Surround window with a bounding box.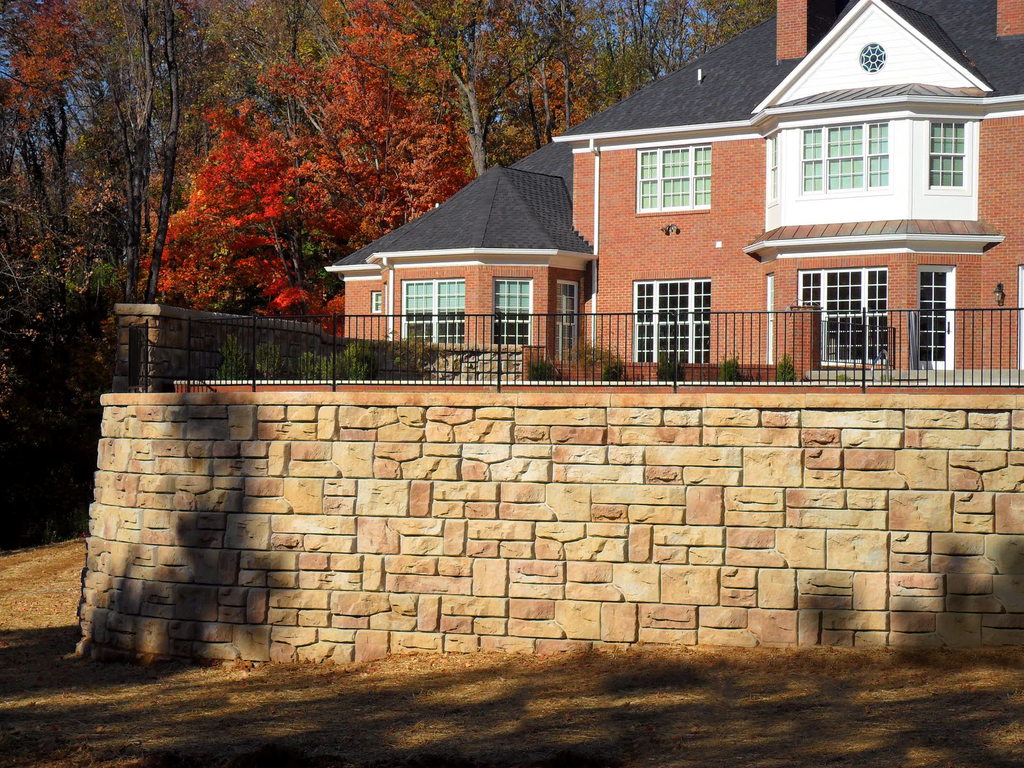
crop(803, 127, 890, 192).
